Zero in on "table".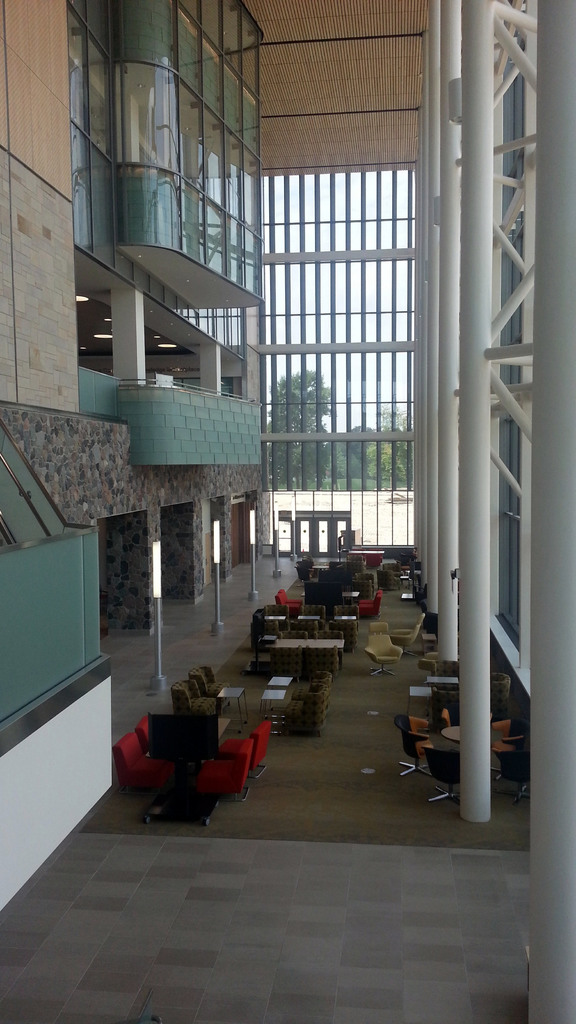
Zeroed in: Rect(214, 716, 232, 739).
